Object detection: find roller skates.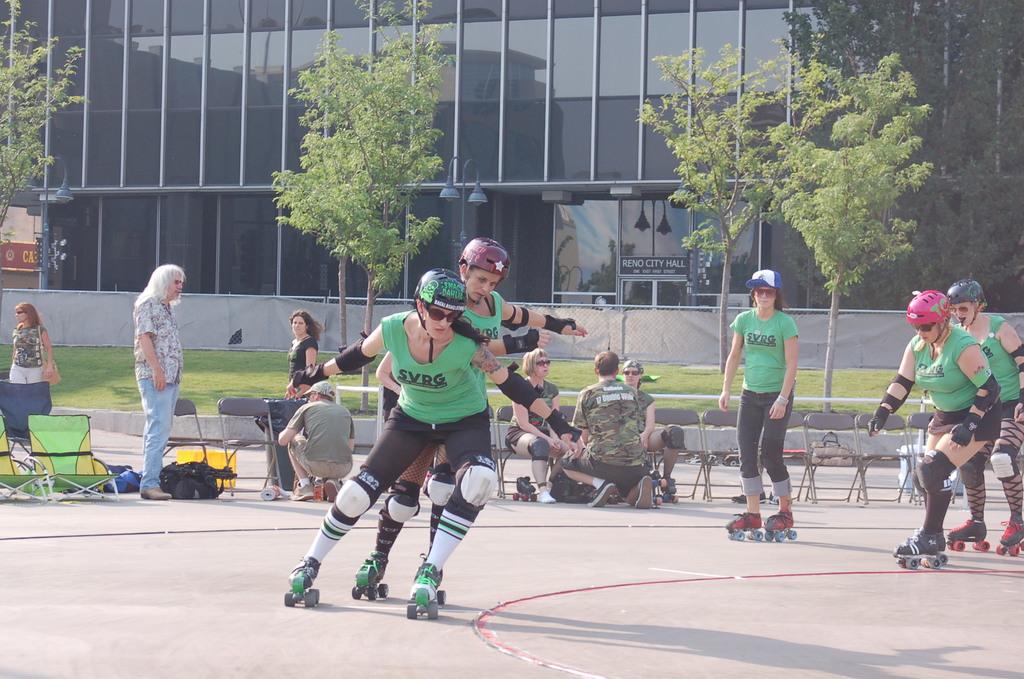
box=[513, 473, 536, 503].
